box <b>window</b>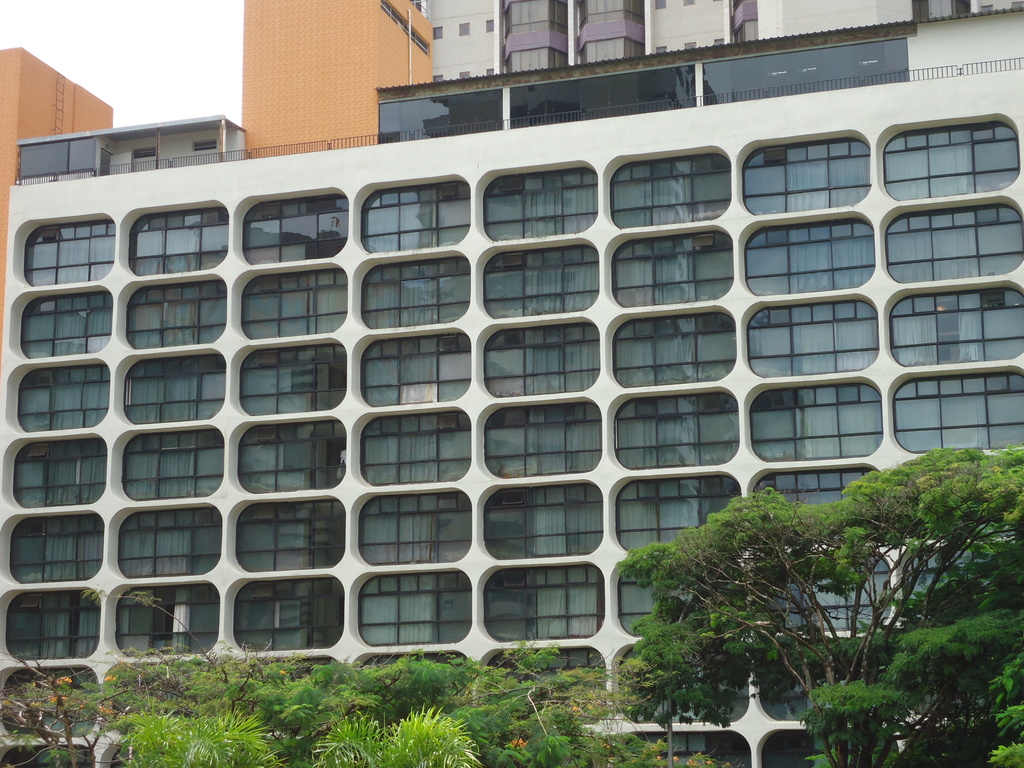
bbox(472, 563, 607, 639)
